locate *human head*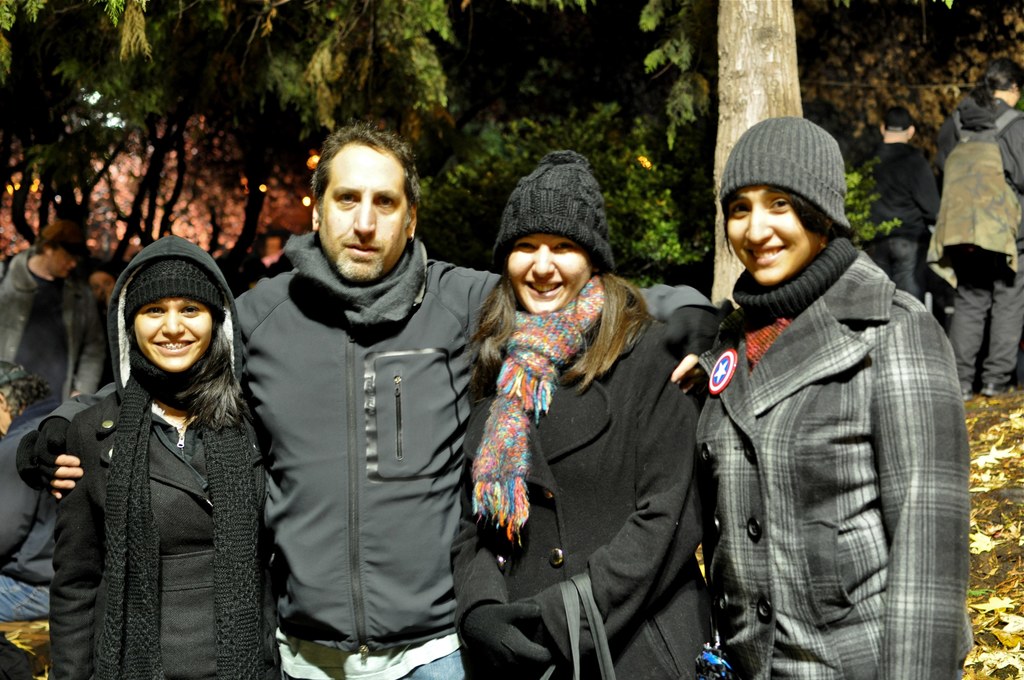
BBox(492, 149, 611, 313)
